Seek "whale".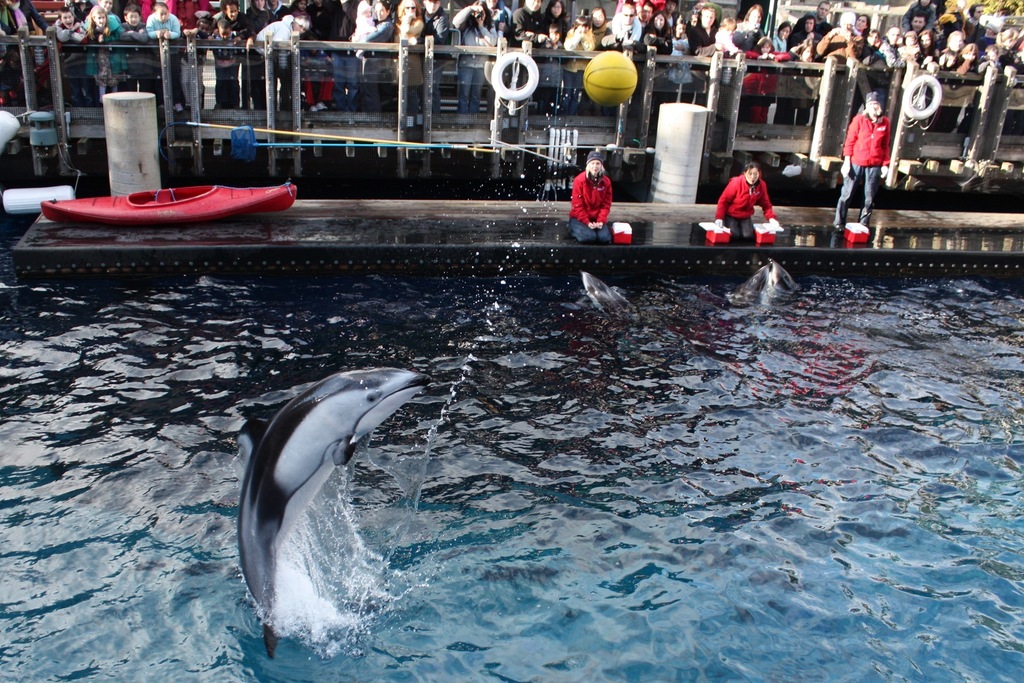
rect(582, 265, 627, 320).
